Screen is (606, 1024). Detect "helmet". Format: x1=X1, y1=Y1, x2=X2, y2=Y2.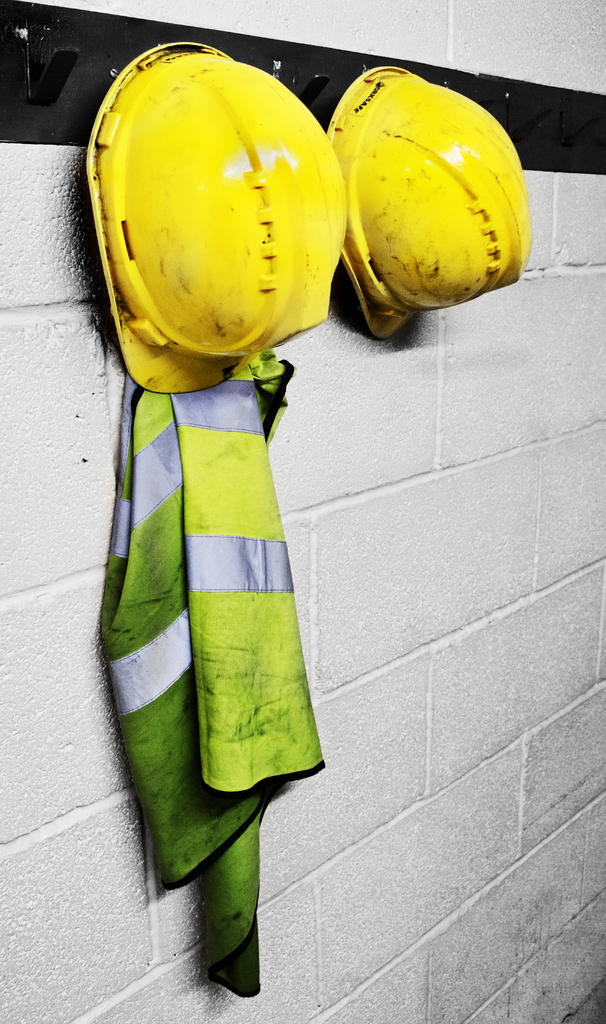
x1=324, y1=59, x2=536, y2=337.
